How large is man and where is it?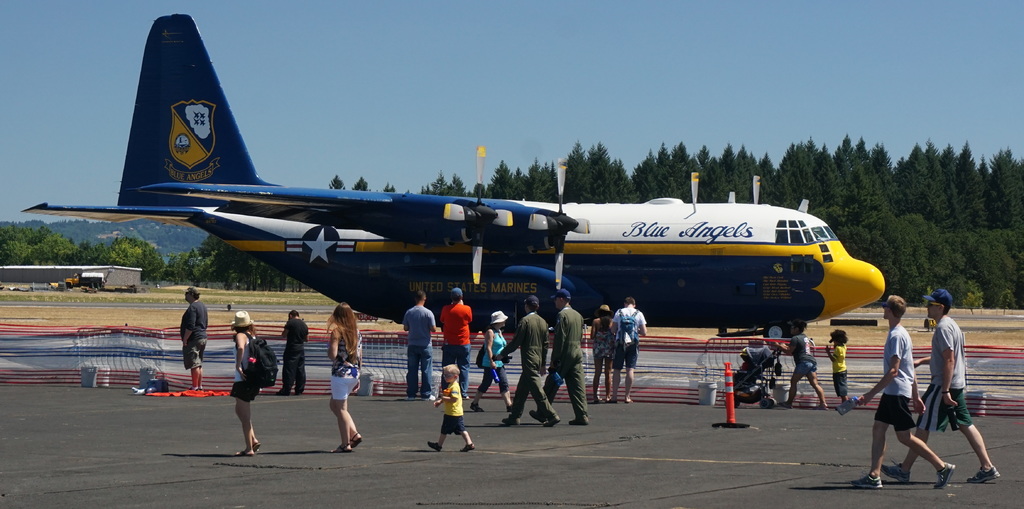
Bounding box: (left=532, top=289, right=589, bottom=426).
